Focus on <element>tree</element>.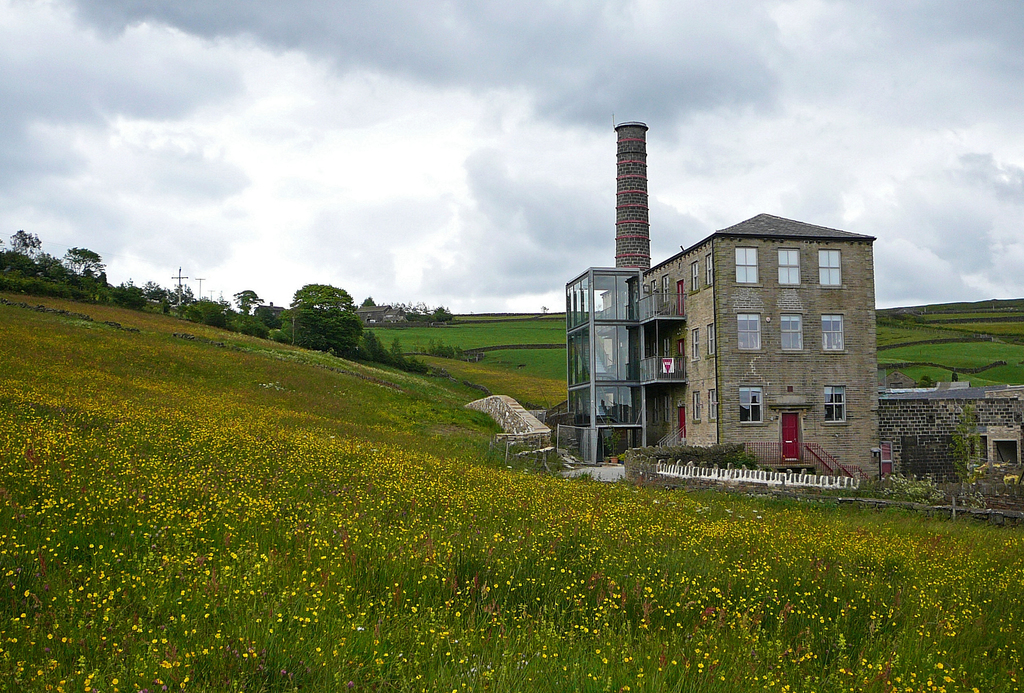
Focused at 6,227,45,262.
